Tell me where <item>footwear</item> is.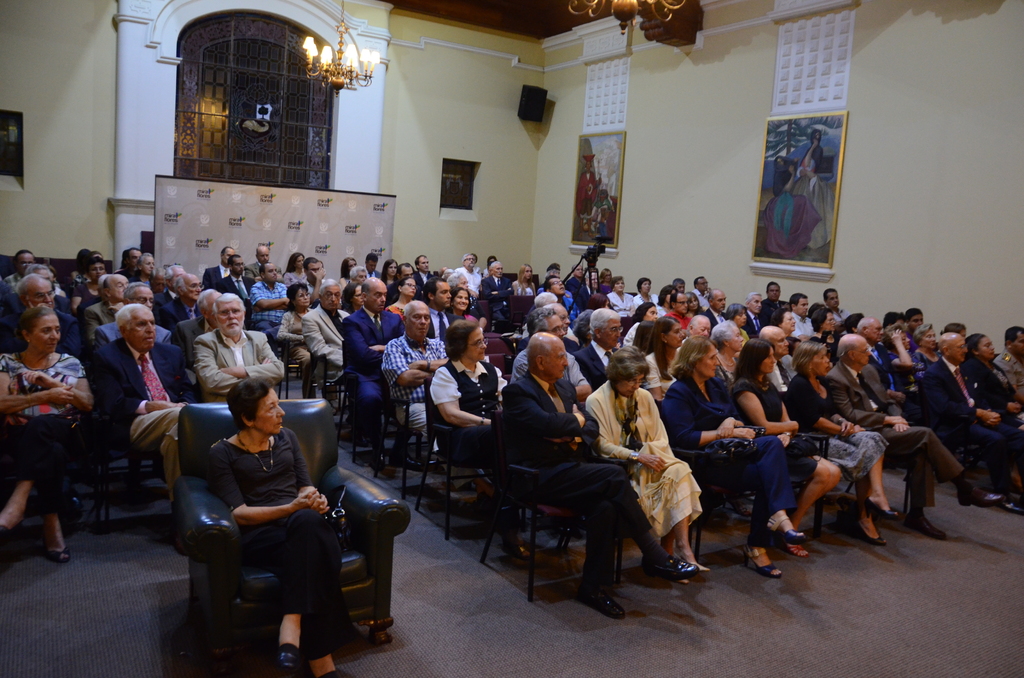
<item>footwear</item> is at detection(500, 541, 534, 563).
